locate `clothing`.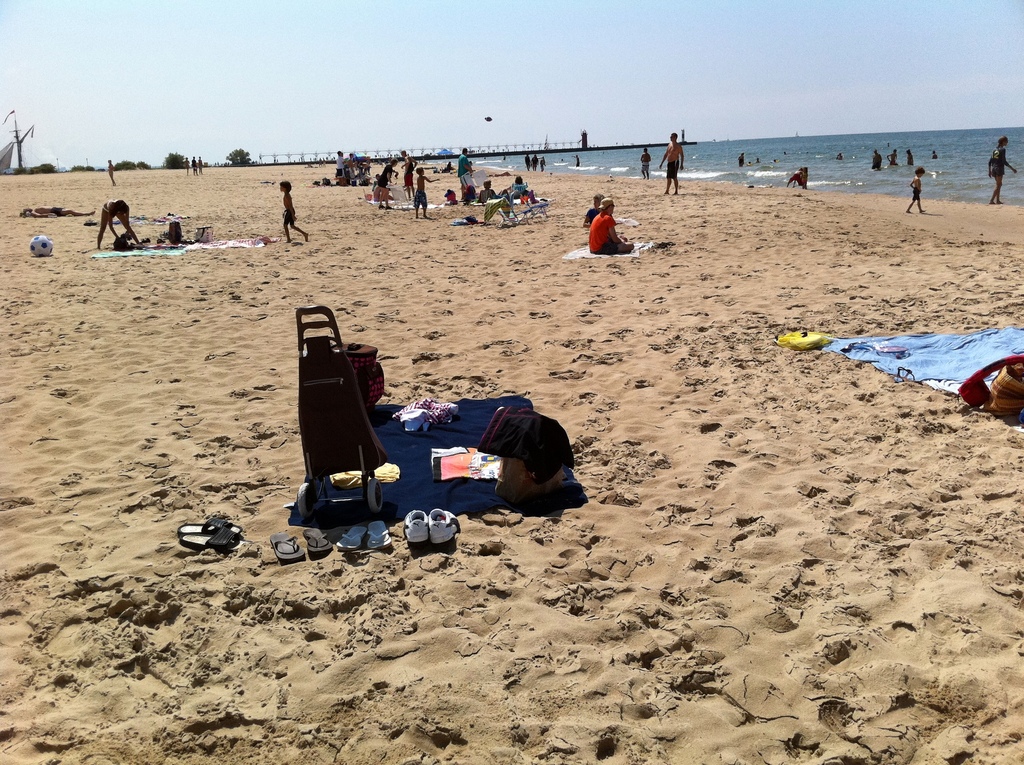
Bounding box: locate(457, 155, 476, 185).
